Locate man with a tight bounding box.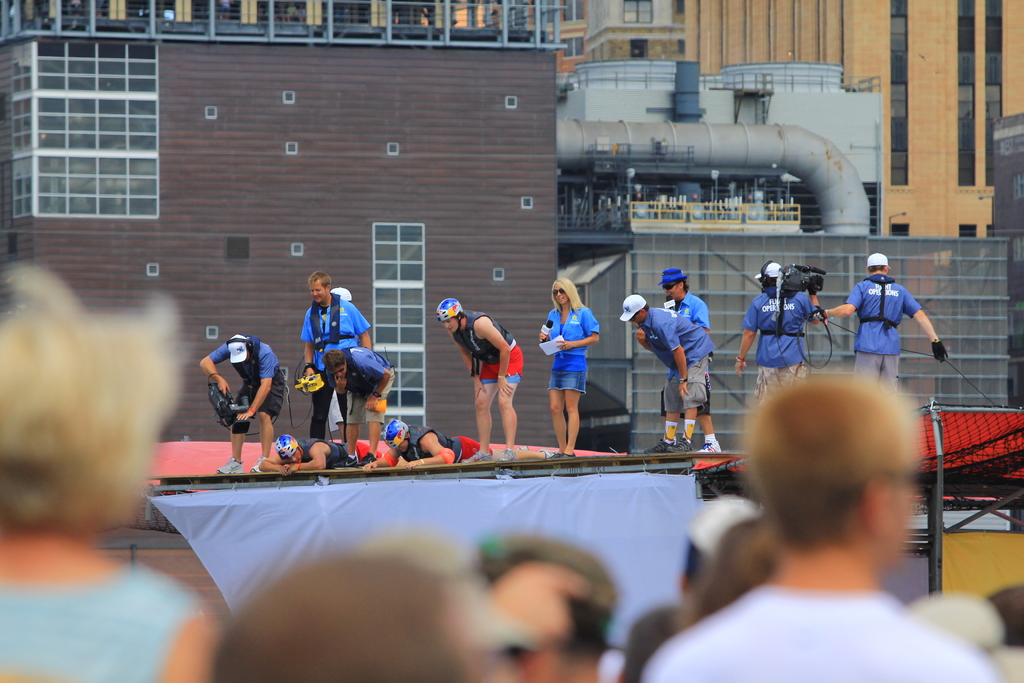
{"left": 201, "top": 330, "right": 284, "bottom": 481}.
